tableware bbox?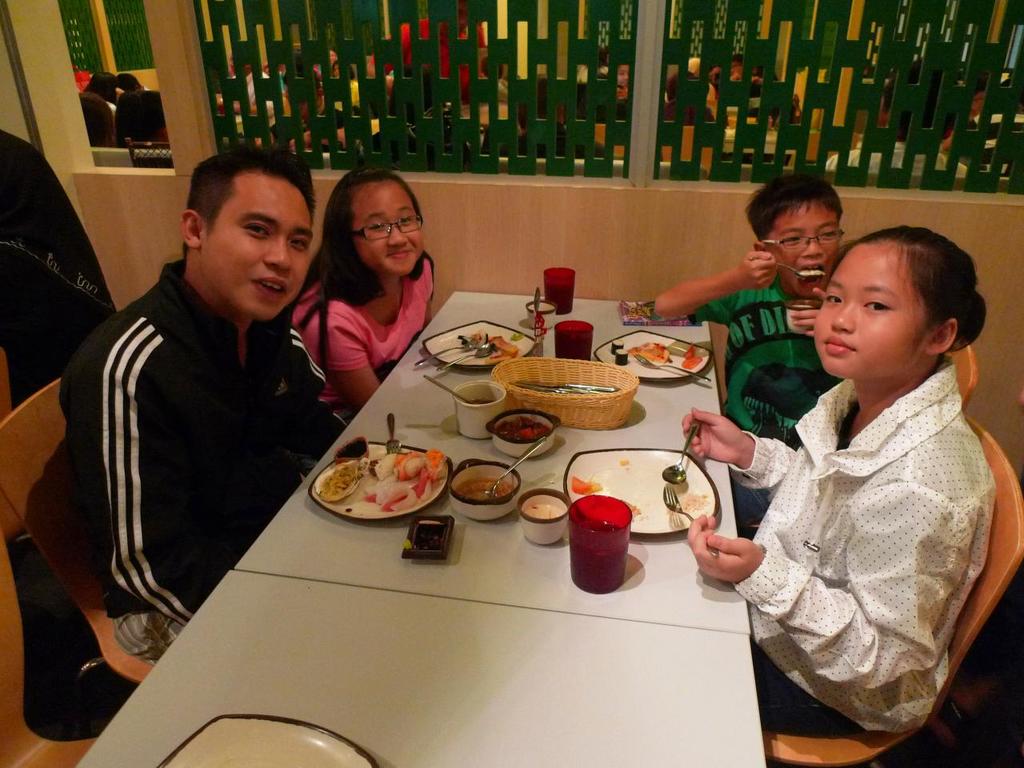
bbox(656, 418, 704, 486)
